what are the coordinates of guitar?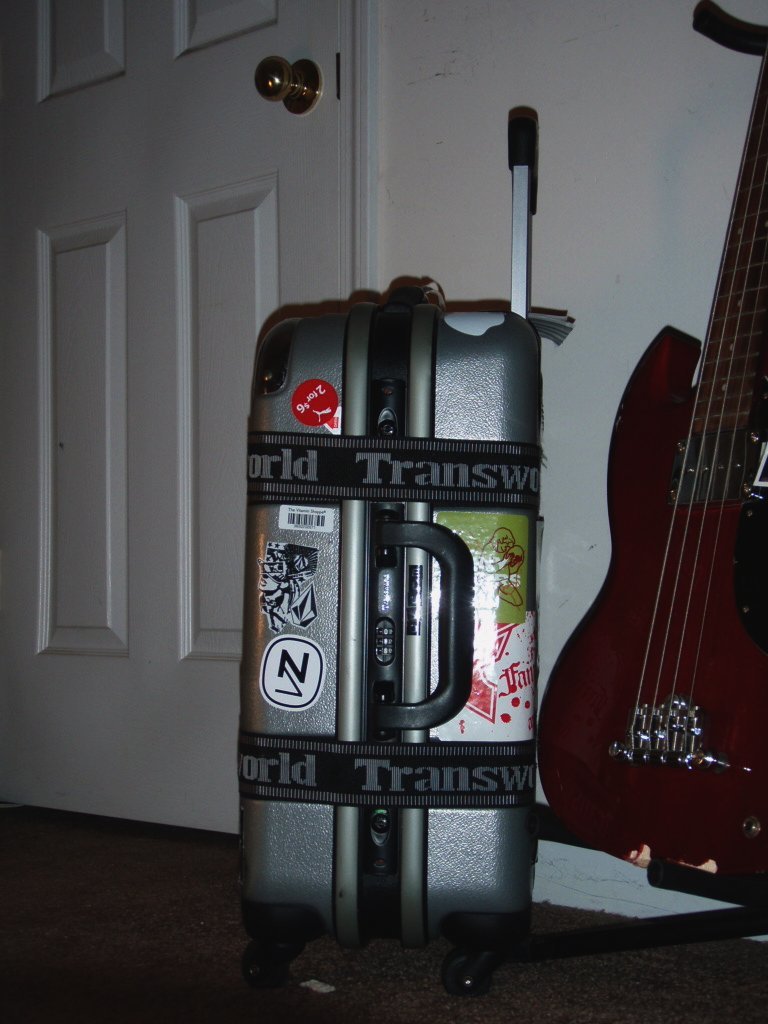
detection(527, 0, 767, 878).
